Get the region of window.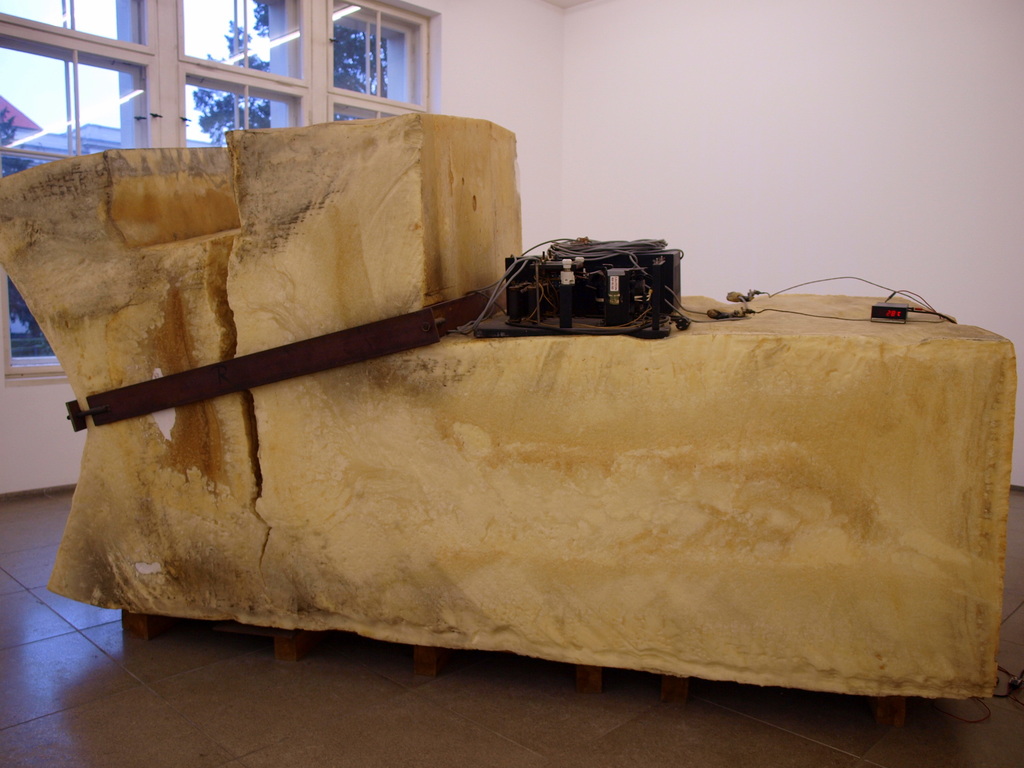
x1=309, y1=12, x2=426, y2=104.
